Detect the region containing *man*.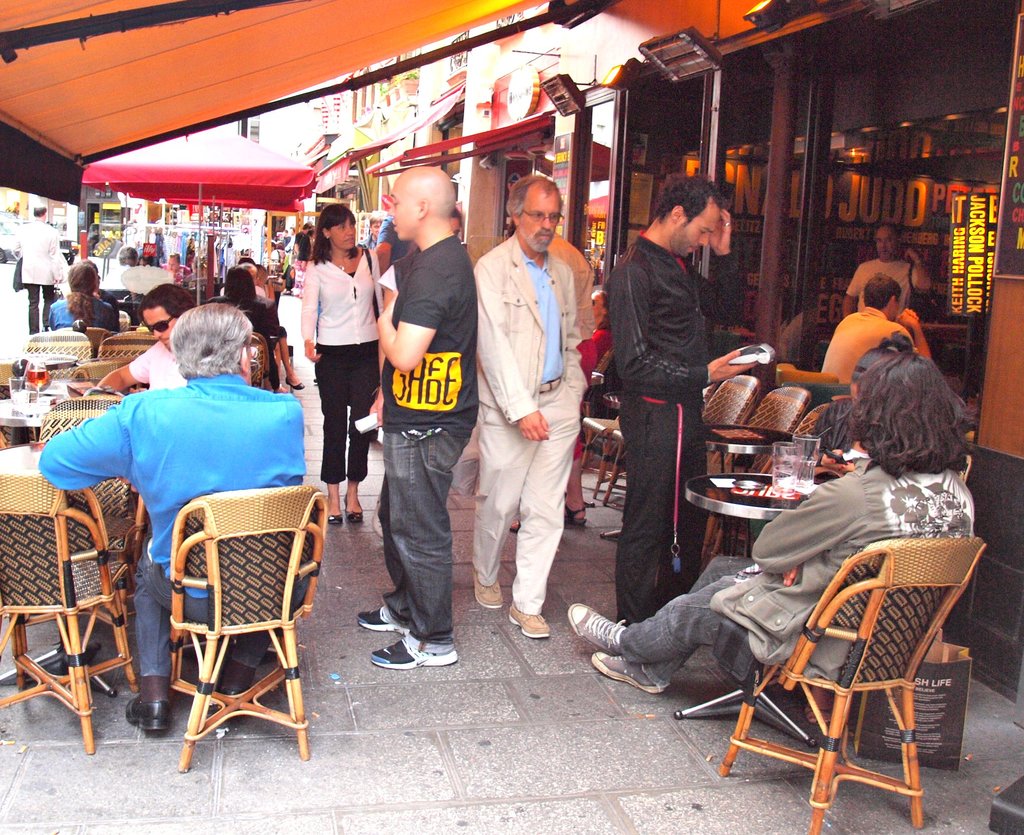
{"left": 474, "top": 173, "right": 589, "bottom": 639}.
